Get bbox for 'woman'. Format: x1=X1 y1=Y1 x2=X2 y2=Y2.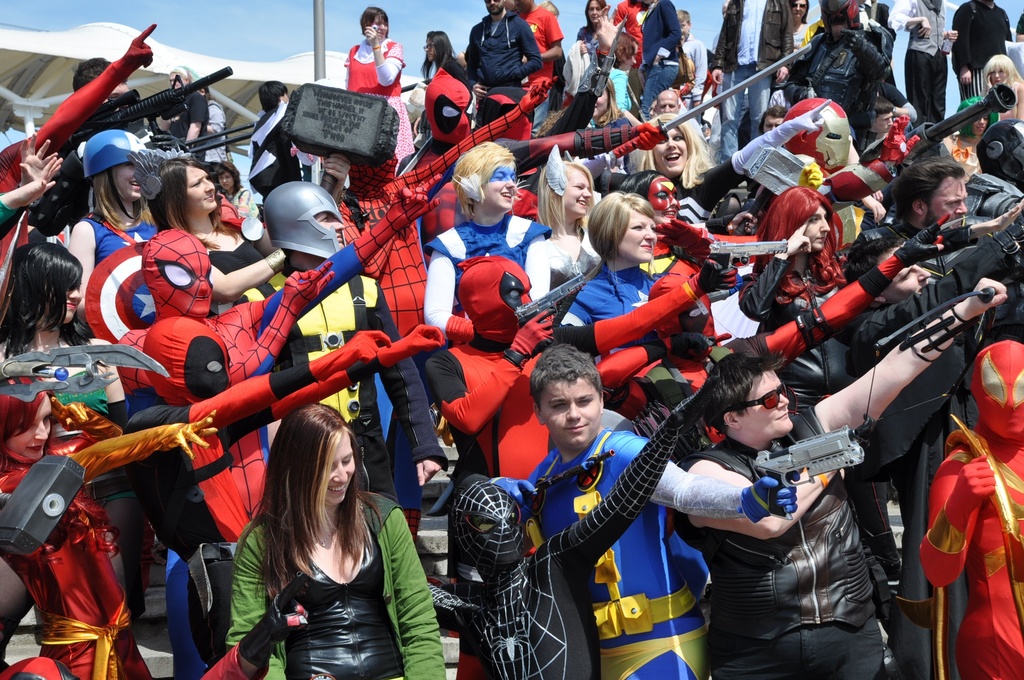
x1=419 y1=28 x2=473 y2=156.
